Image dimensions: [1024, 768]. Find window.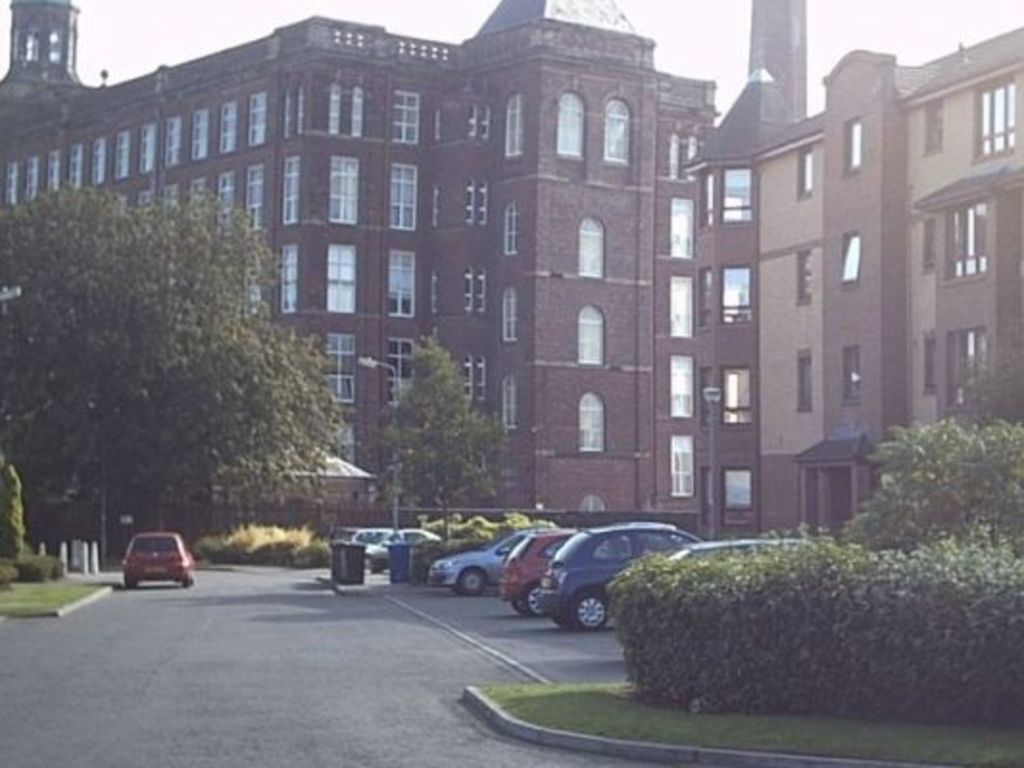
crop(690, 173, 713, 236).
